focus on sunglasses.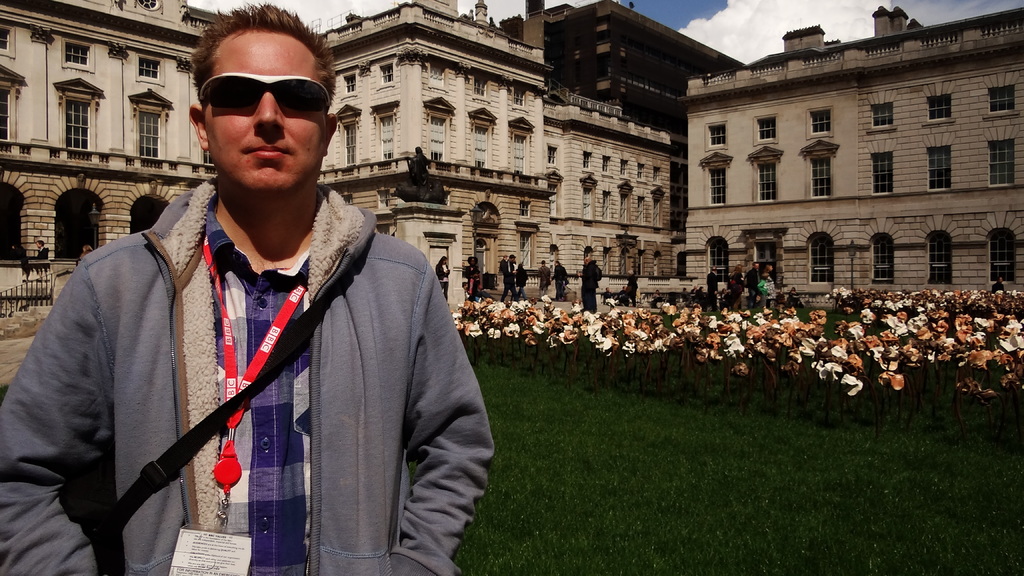
Focused at <bbox>198, 72, 335, 113</bbox>.
